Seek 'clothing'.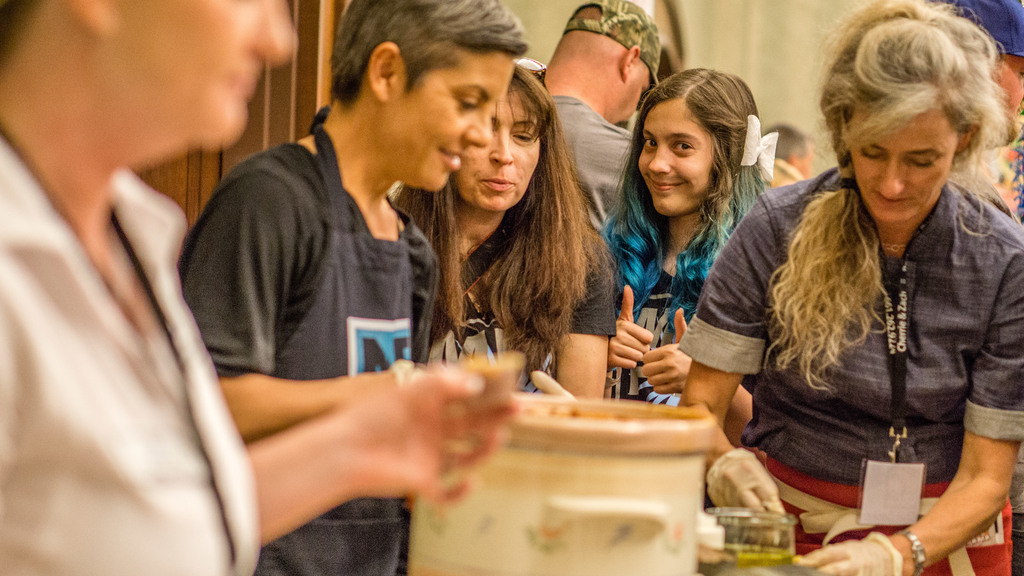
bbox(538, 93, 655, 229).
